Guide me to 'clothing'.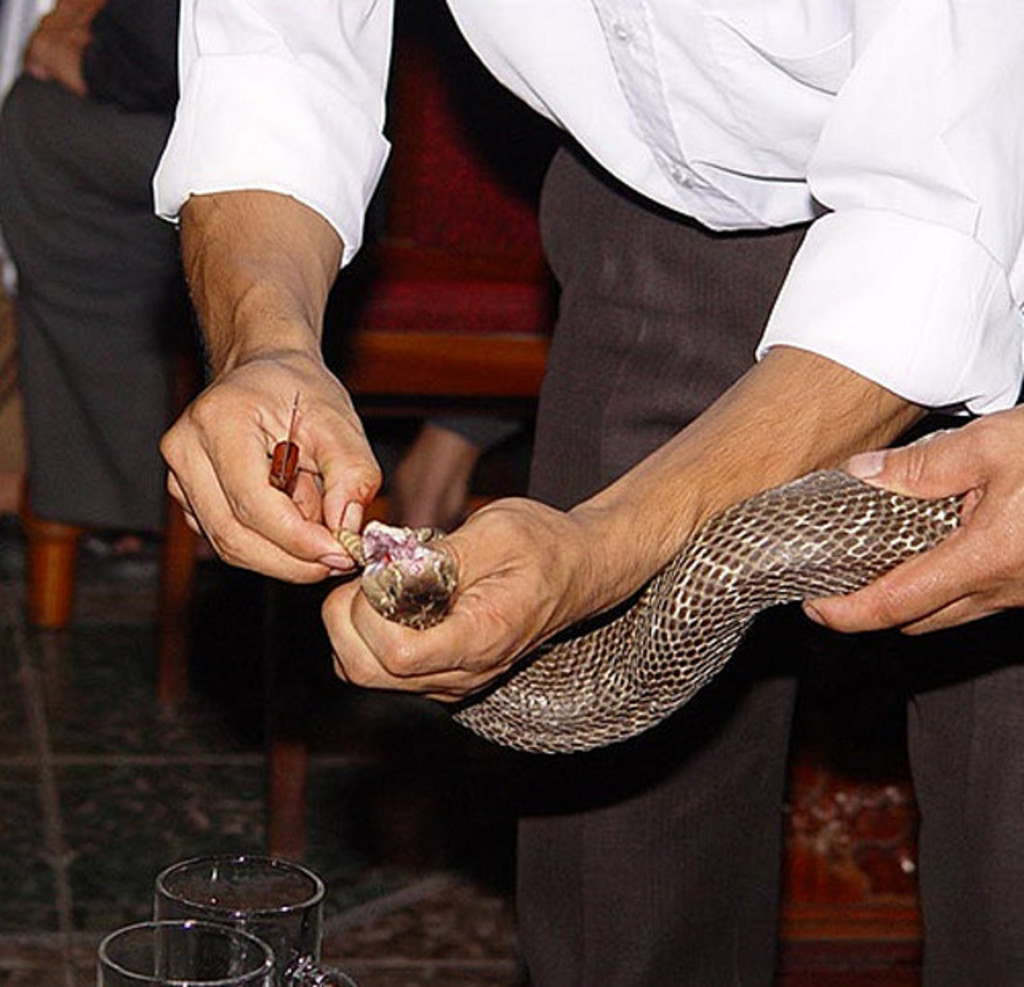
Guidance: {"left": 0, "top": 0, "right": 194, "bottom": 533}.
